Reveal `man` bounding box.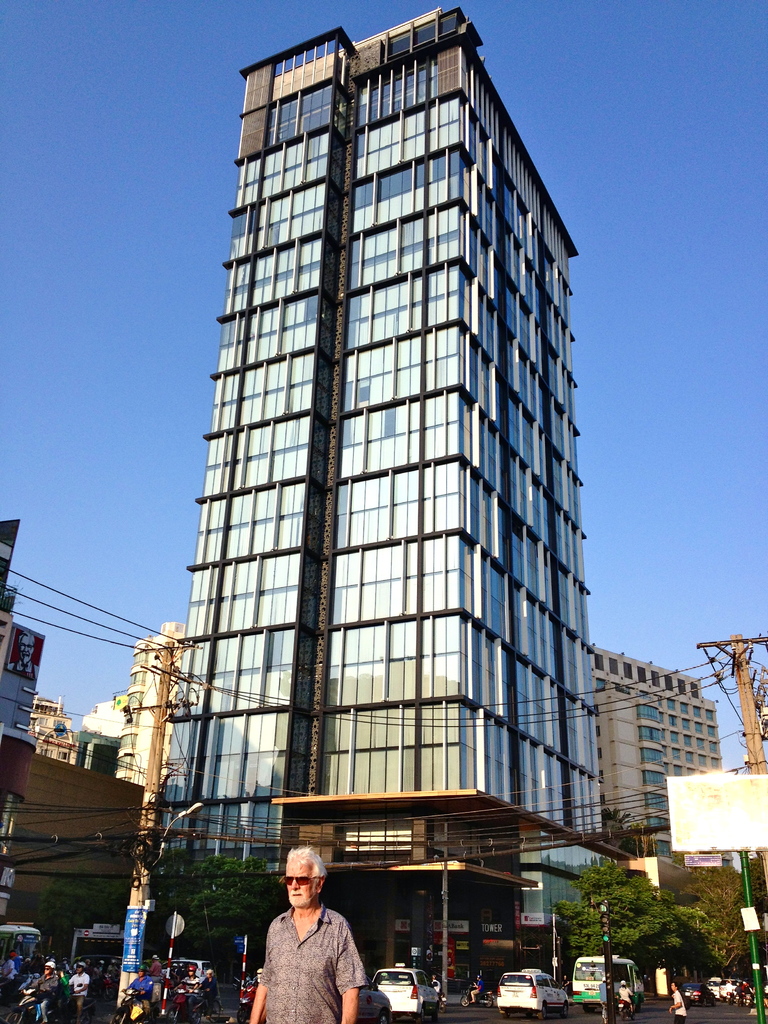
Revealed: [left=173, top=965, right=200, bottom=1021].
